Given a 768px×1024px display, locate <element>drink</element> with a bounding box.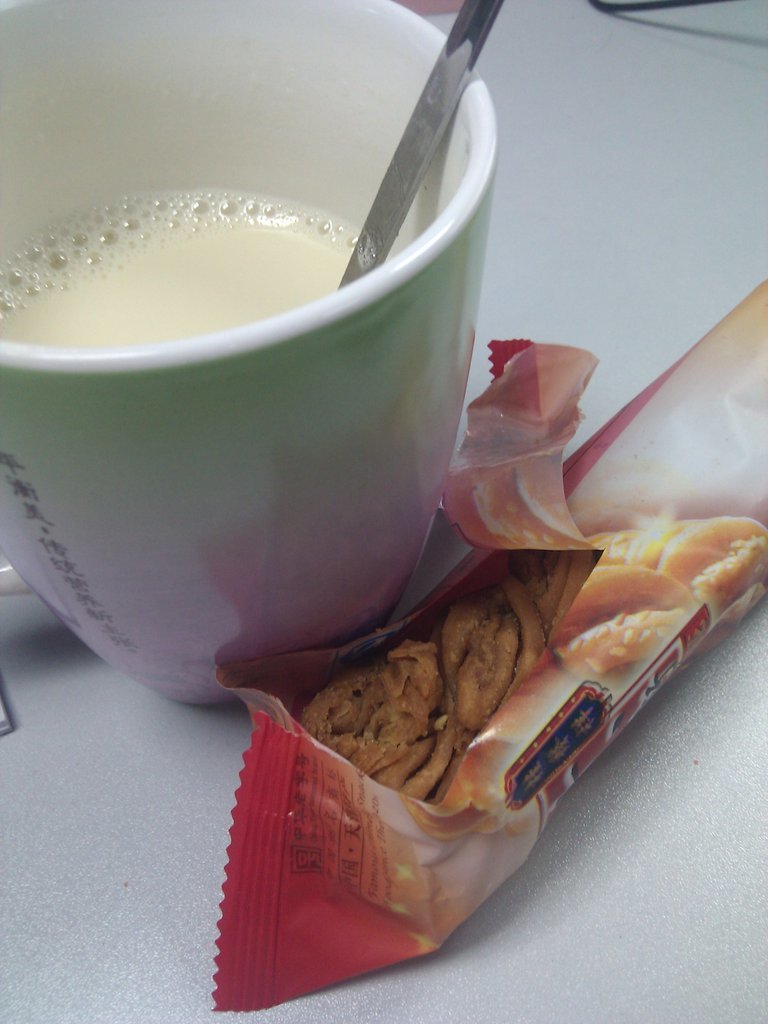
Located: {"left": 0, "top": 192, "right": 374, "bottom": 351}.
